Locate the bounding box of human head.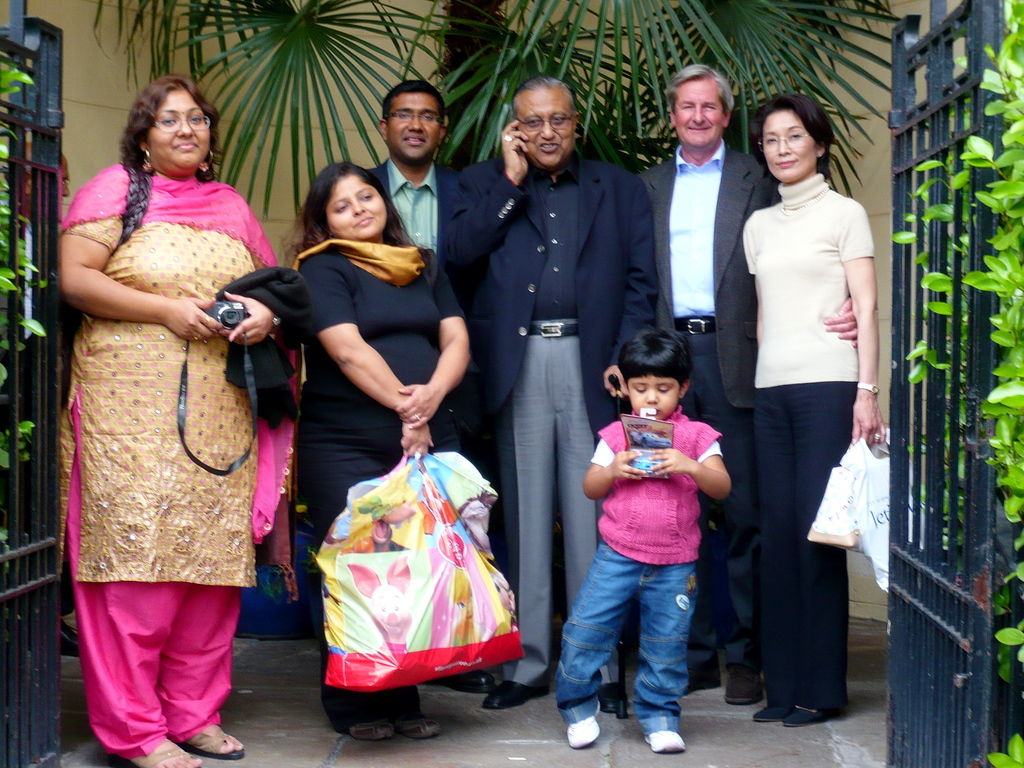
Bounding box: (119,73,209,171).
